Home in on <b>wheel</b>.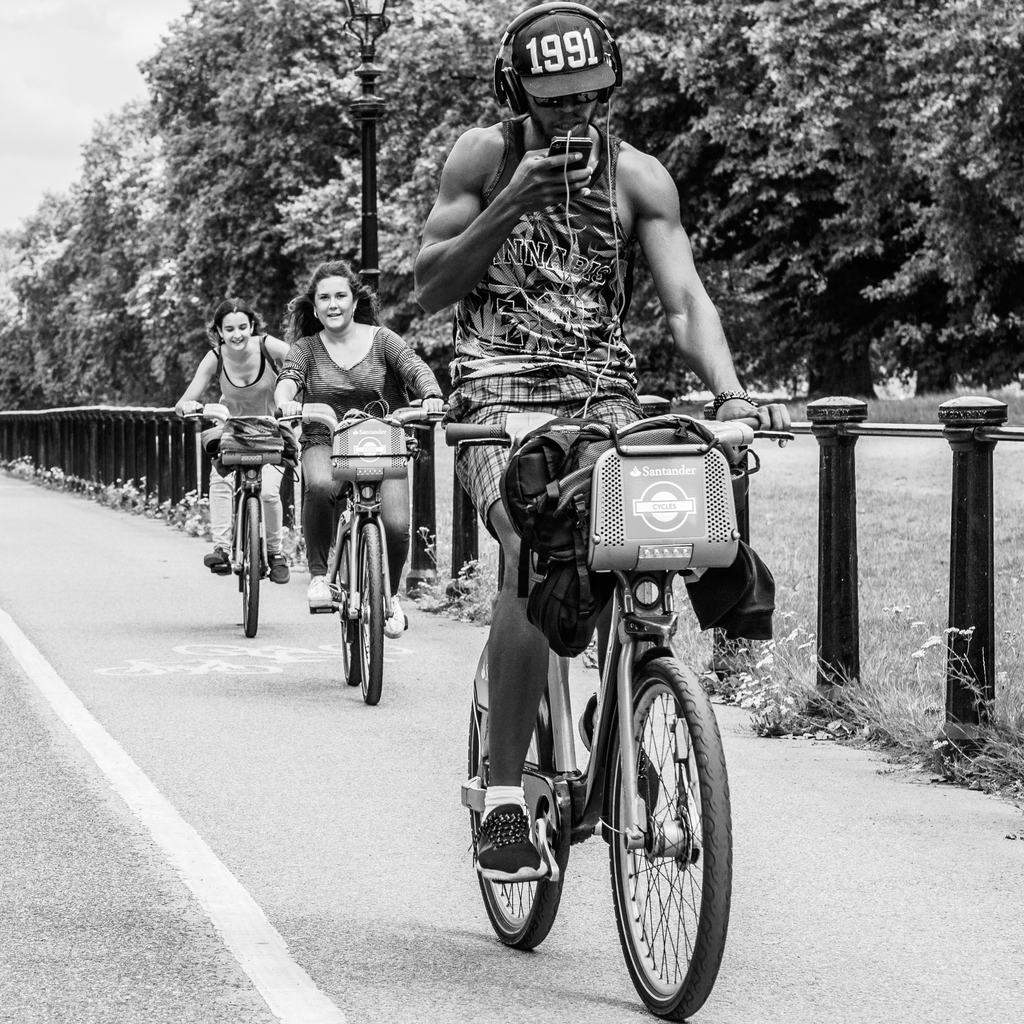
Homed in at bbox(357, 524, 385, 702).
